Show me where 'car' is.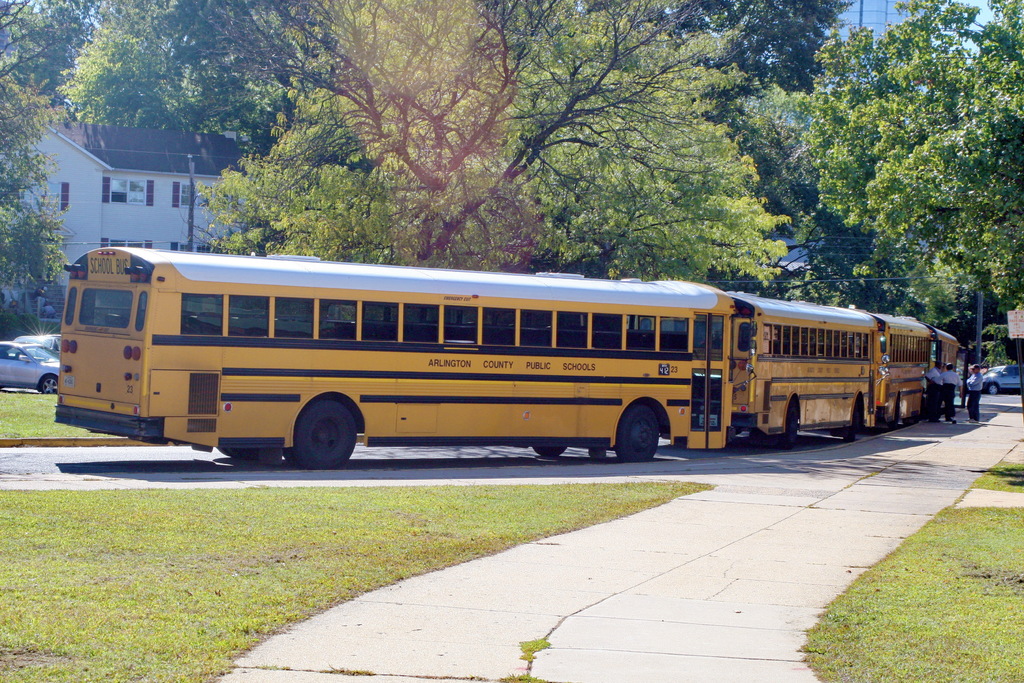
'car' is at locate(968, 366, 1023, 395).
